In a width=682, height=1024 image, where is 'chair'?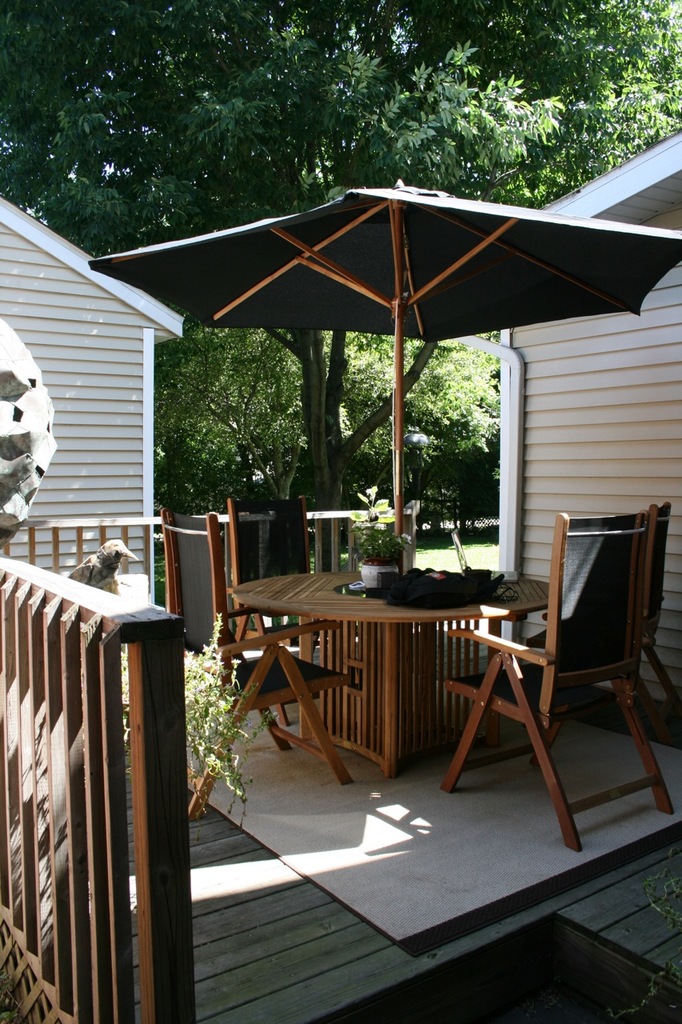
box=[520, 508, 681, 770].
